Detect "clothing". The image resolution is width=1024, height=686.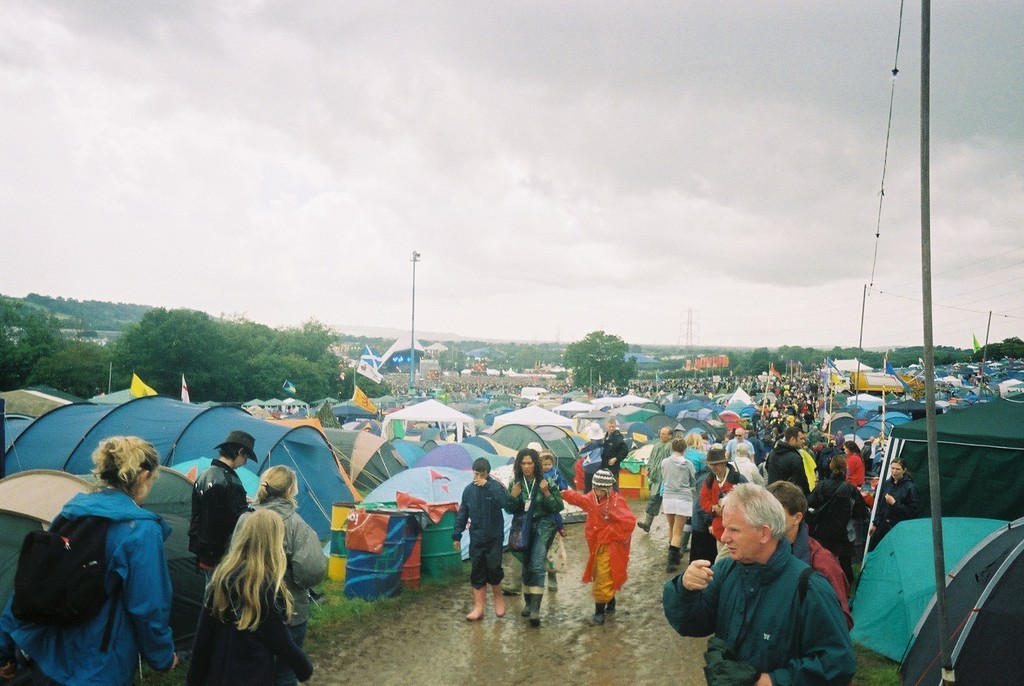
locate(497, 475, 564, 596).
